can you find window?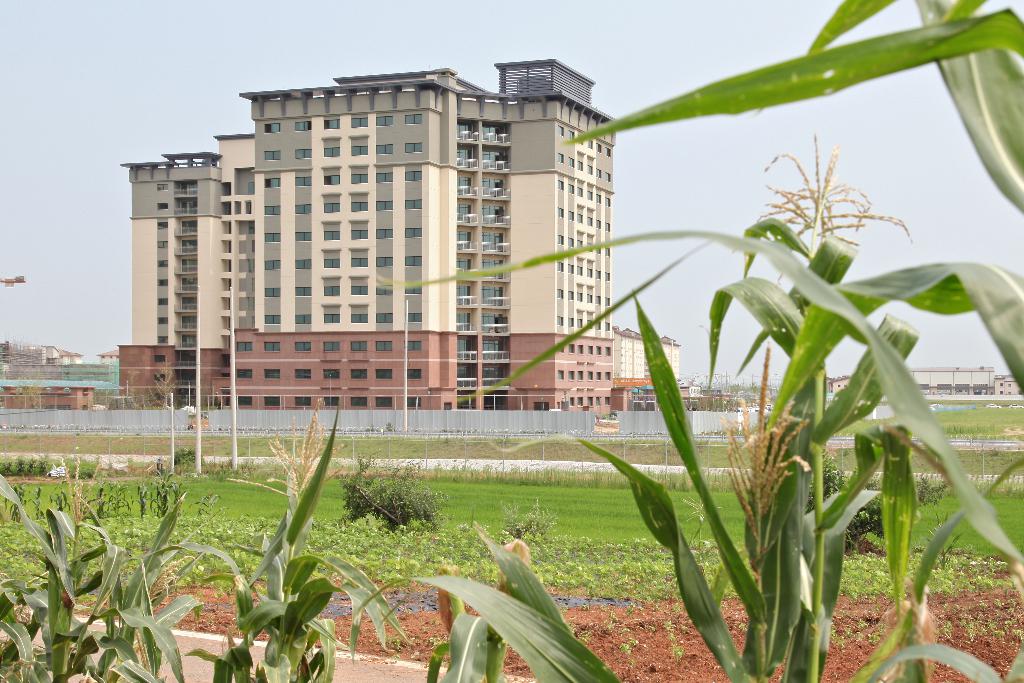
Yes, bounding box: bbox=(349, 399, 369, 409).
